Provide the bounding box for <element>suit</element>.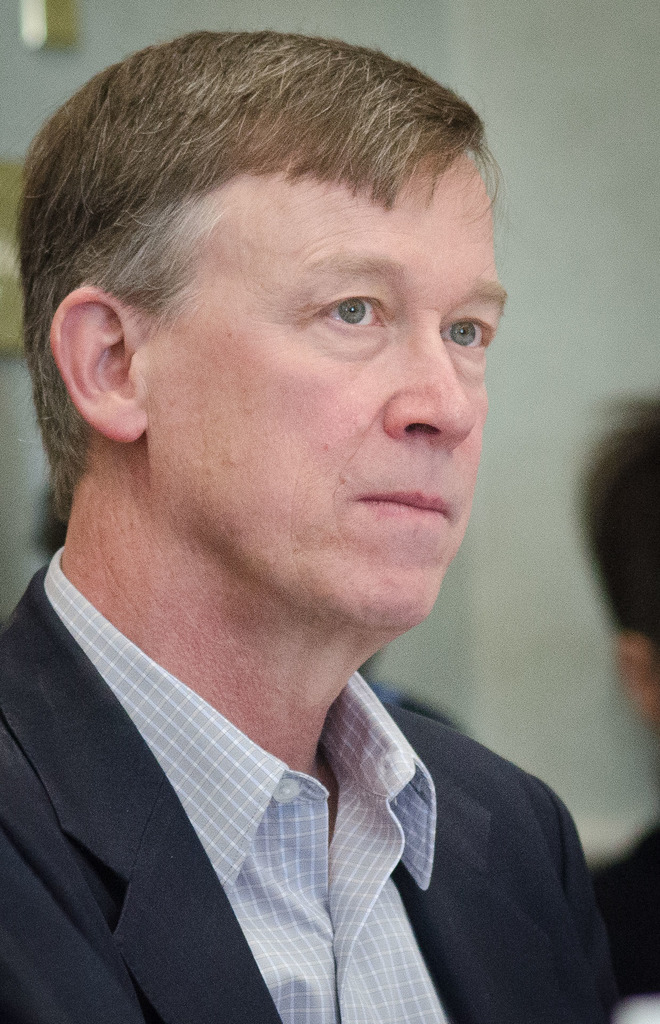
[0,604,547,1012].
